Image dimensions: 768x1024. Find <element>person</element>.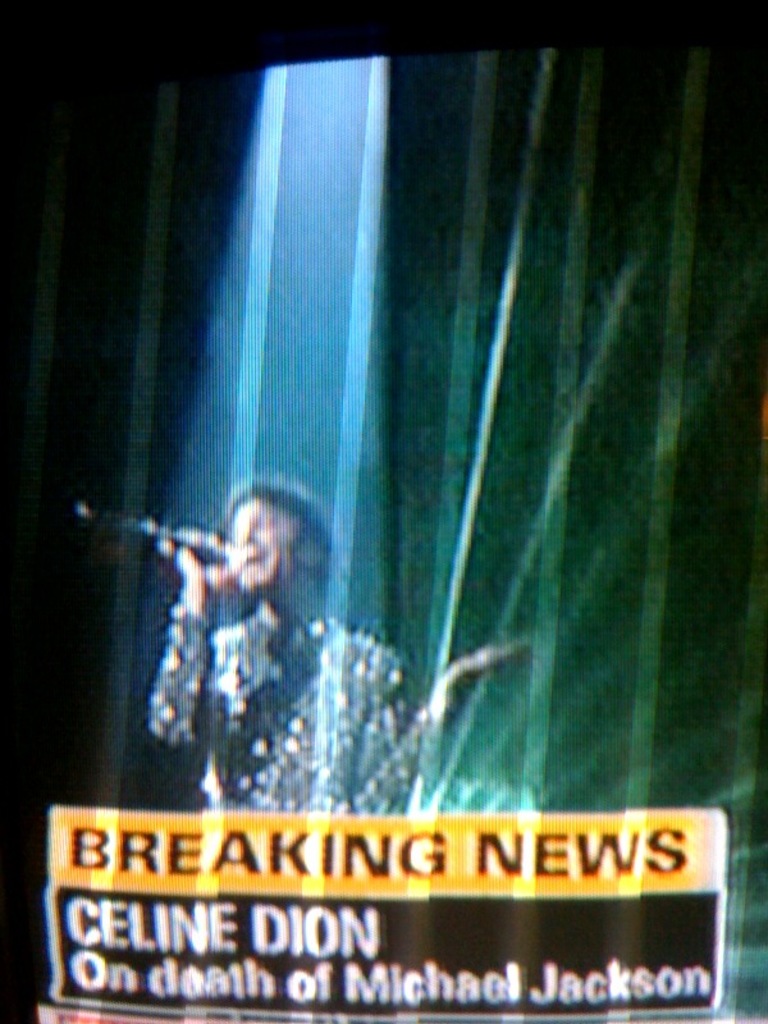
box(146, 480, 424, 810).
